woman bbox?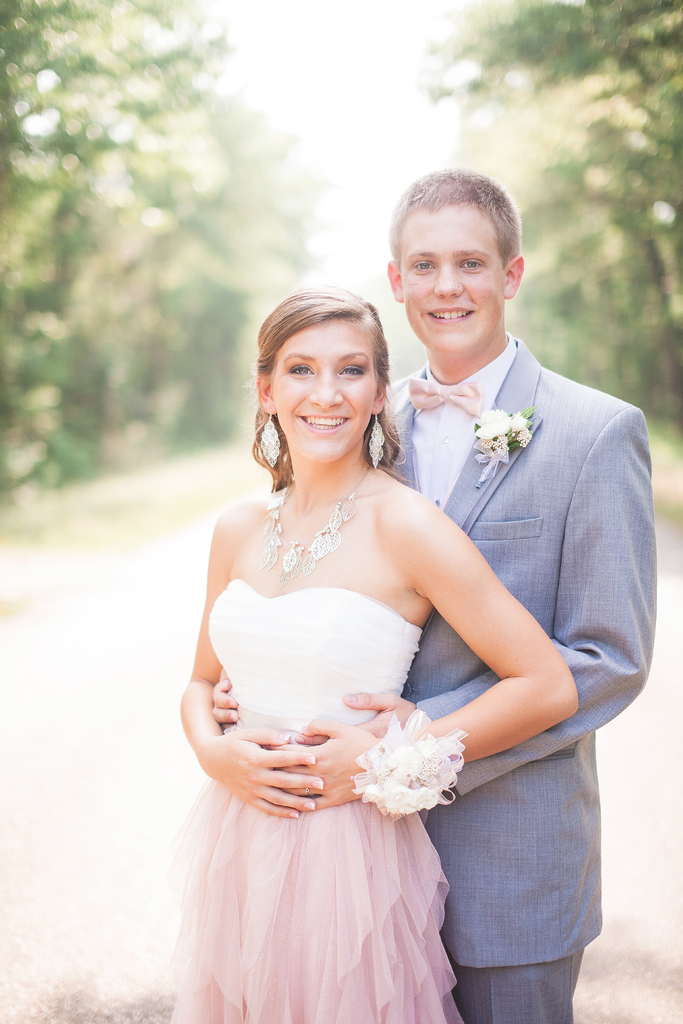
{"x1": 177, "y1": 286, "x2": 572, "y2": 1023}
